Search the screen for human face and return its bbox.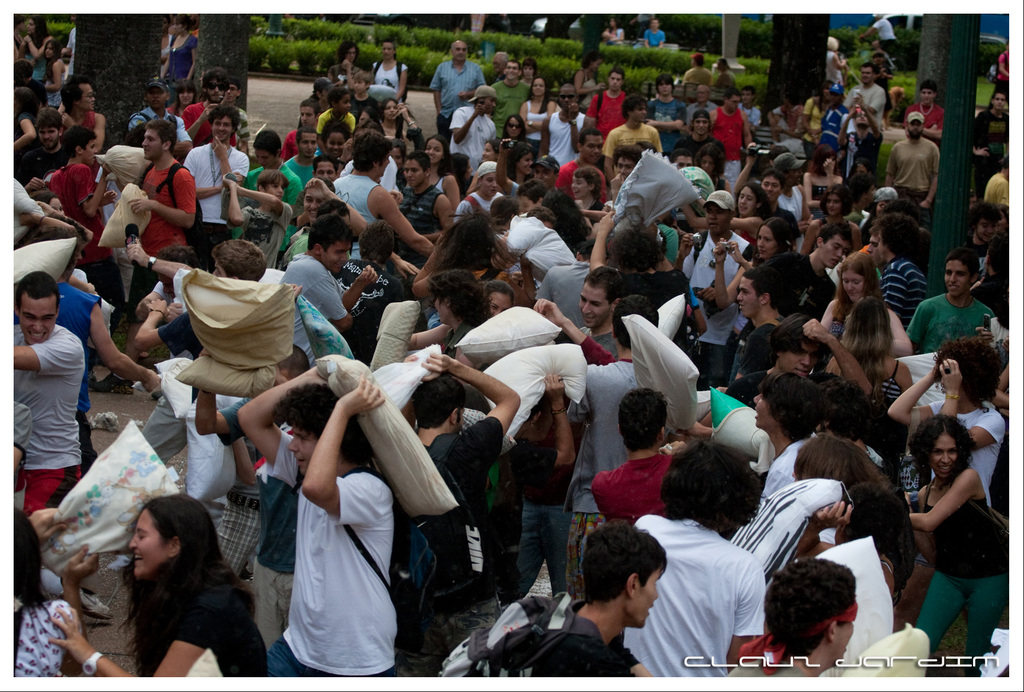
Found: (521,193,534,211).
